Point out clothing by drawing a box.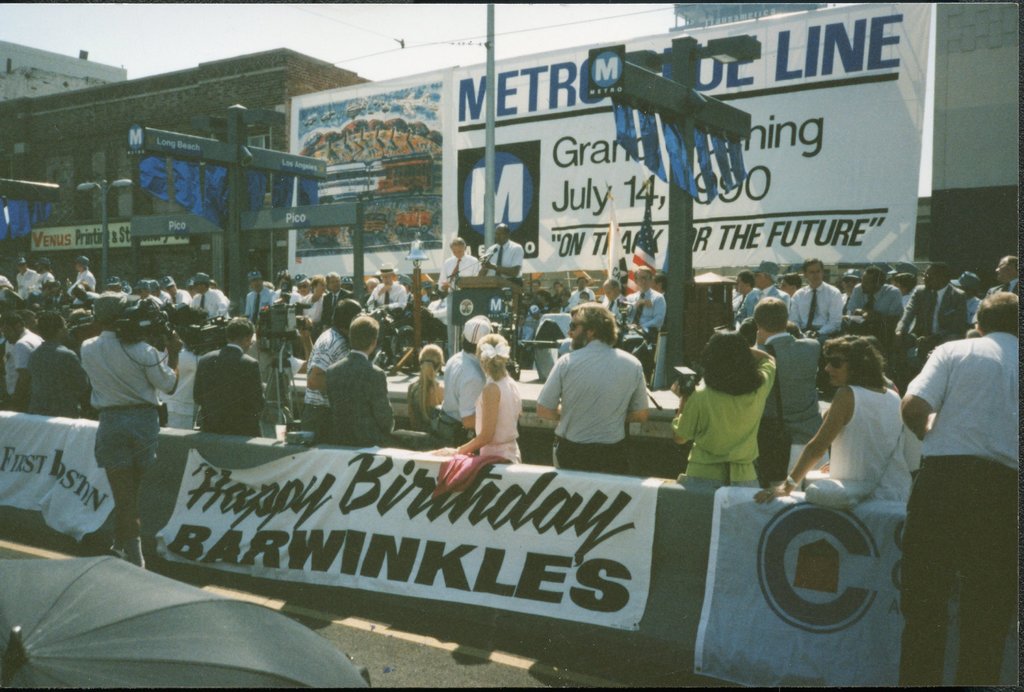
[x1=674, y1=353, x2=780, y2=483].
